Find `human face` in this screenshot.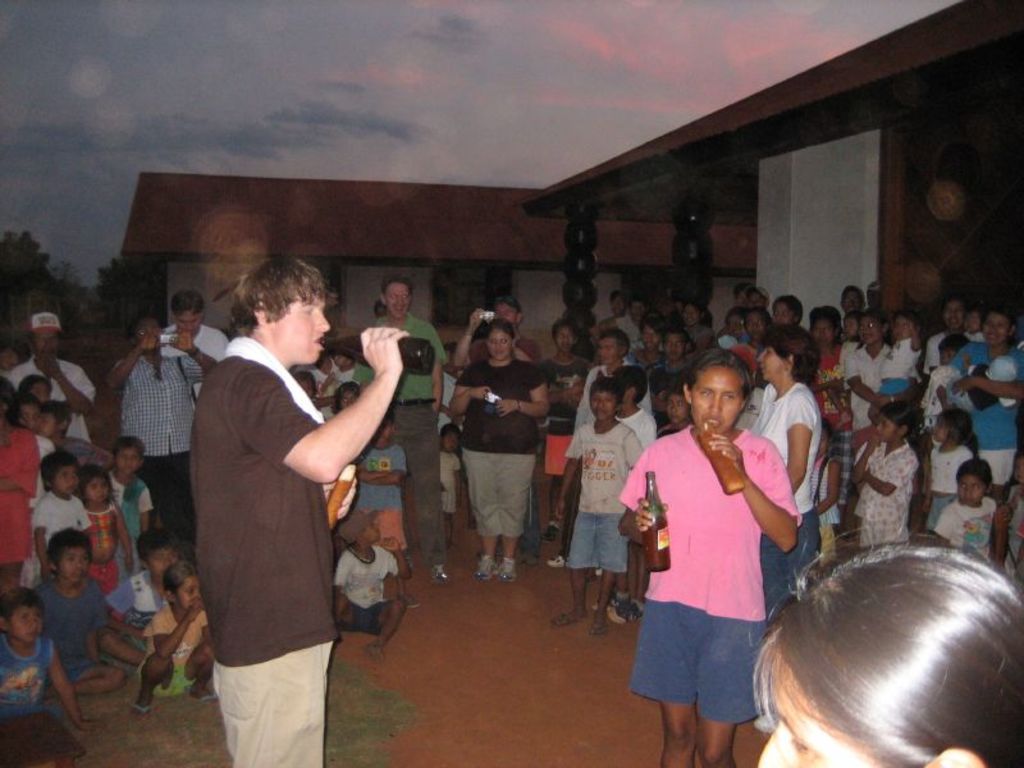
The bounding box for `human face` is bbox=(749, 294, 763, 308).
